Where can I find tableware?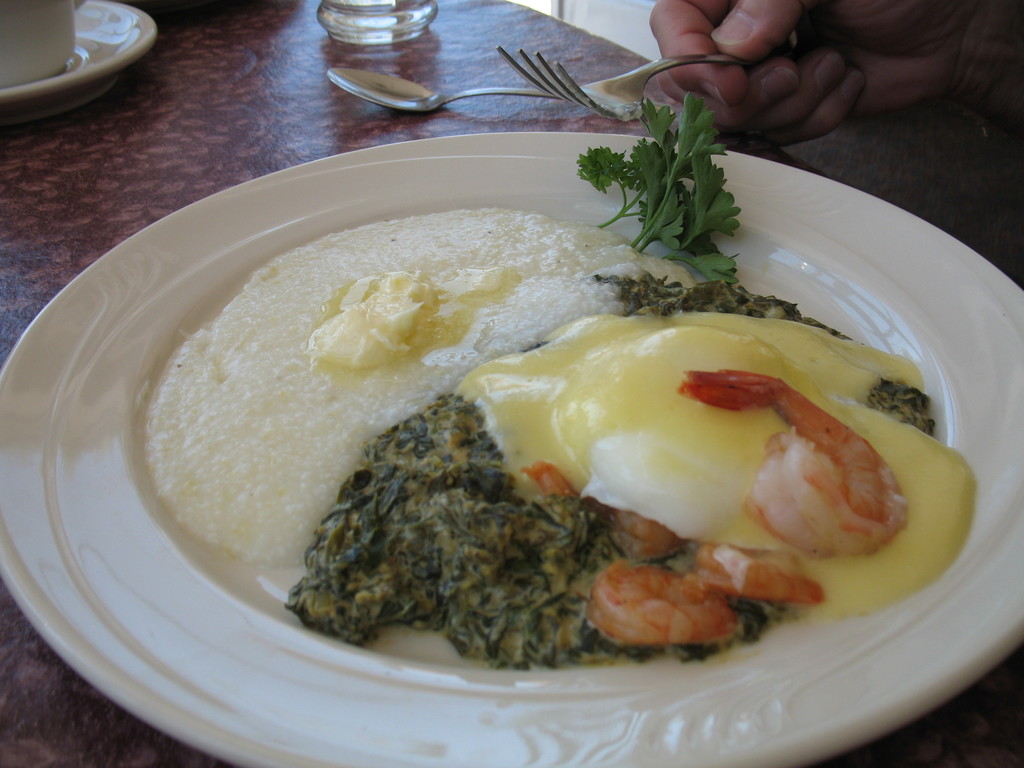
You can find it at (x1=0, y1=129, x2=1023, y2=767).
